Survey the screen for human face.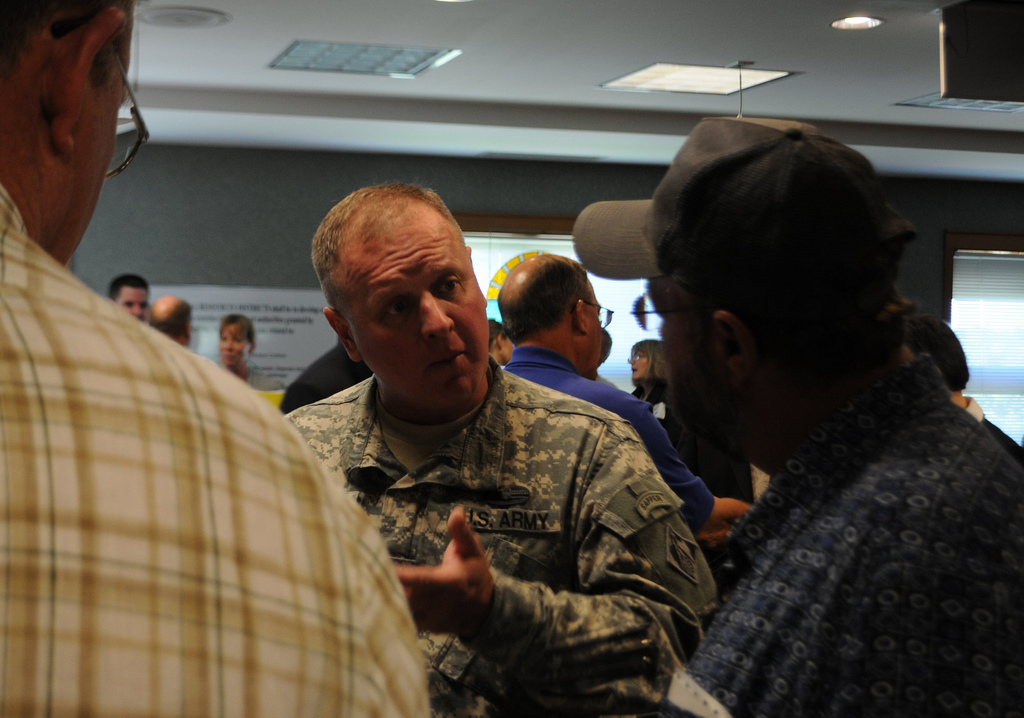
Survey found: [338, 201, 487, 416].
